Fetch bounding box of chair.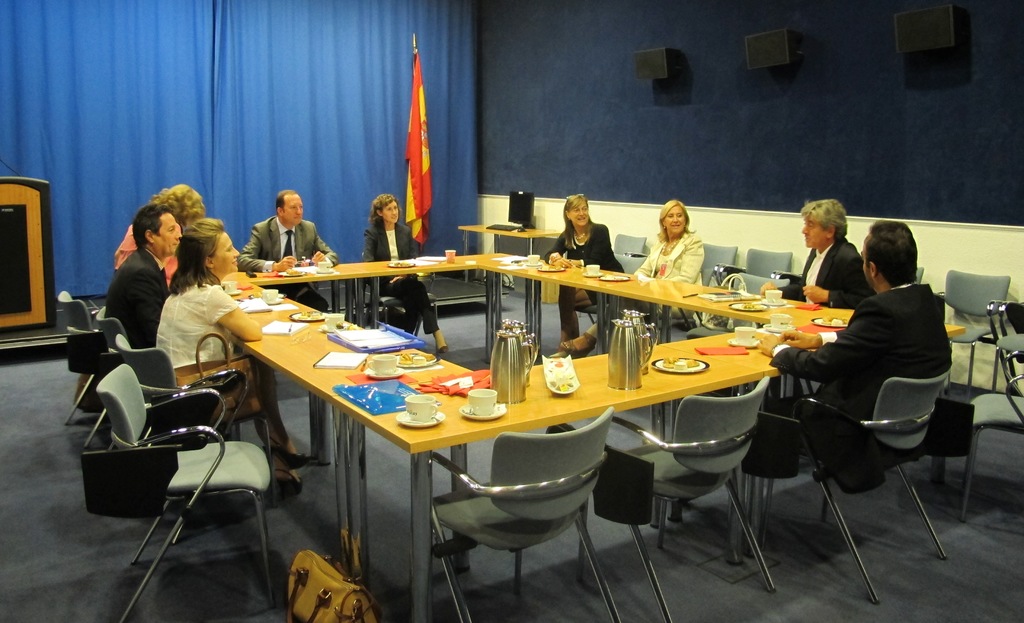
Bbox: [x1=56, y1=290, x2=96, y2=423].
